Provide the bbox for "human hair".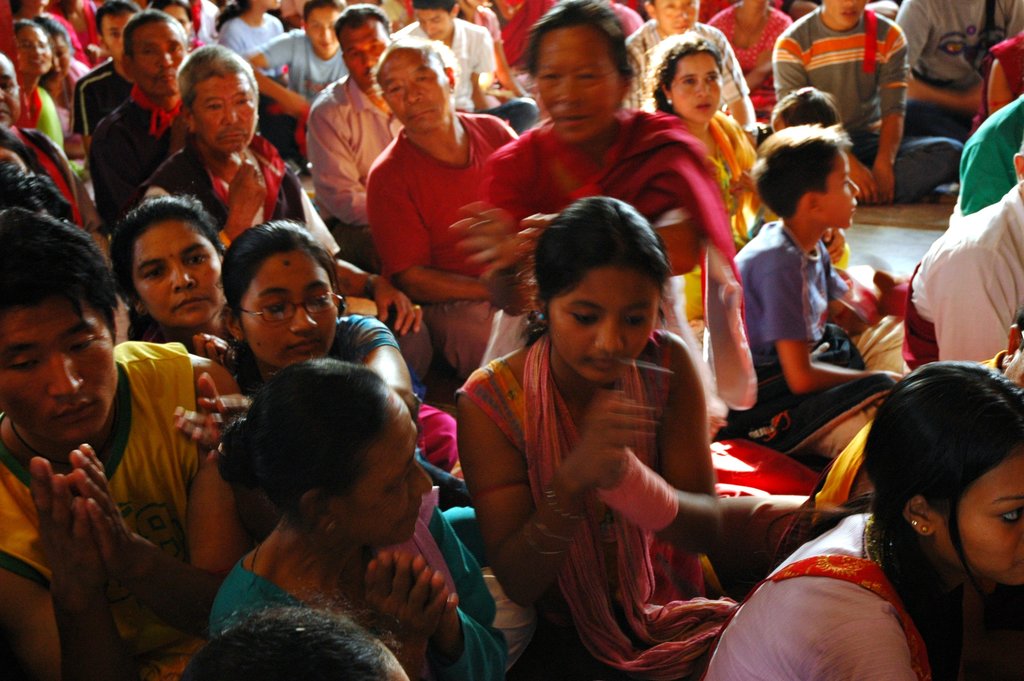
(878, 375, 1013, 608).
